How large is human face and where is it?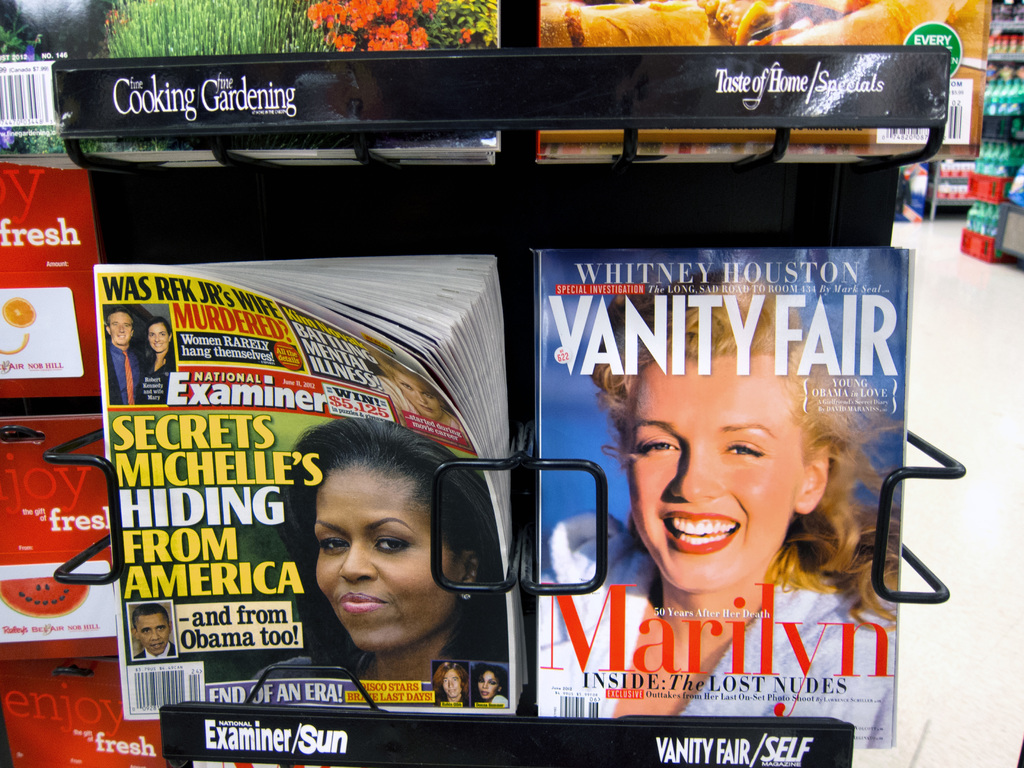
Bounding box: [444, 669, 459, 698].
